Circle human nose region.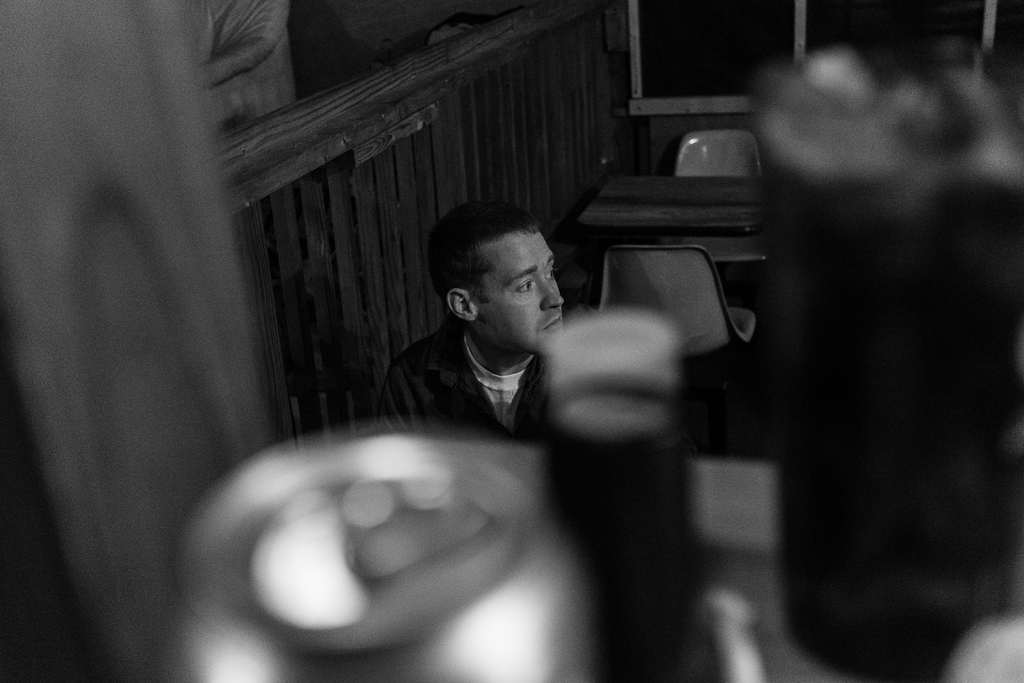
Region: [540,275,566,306].
